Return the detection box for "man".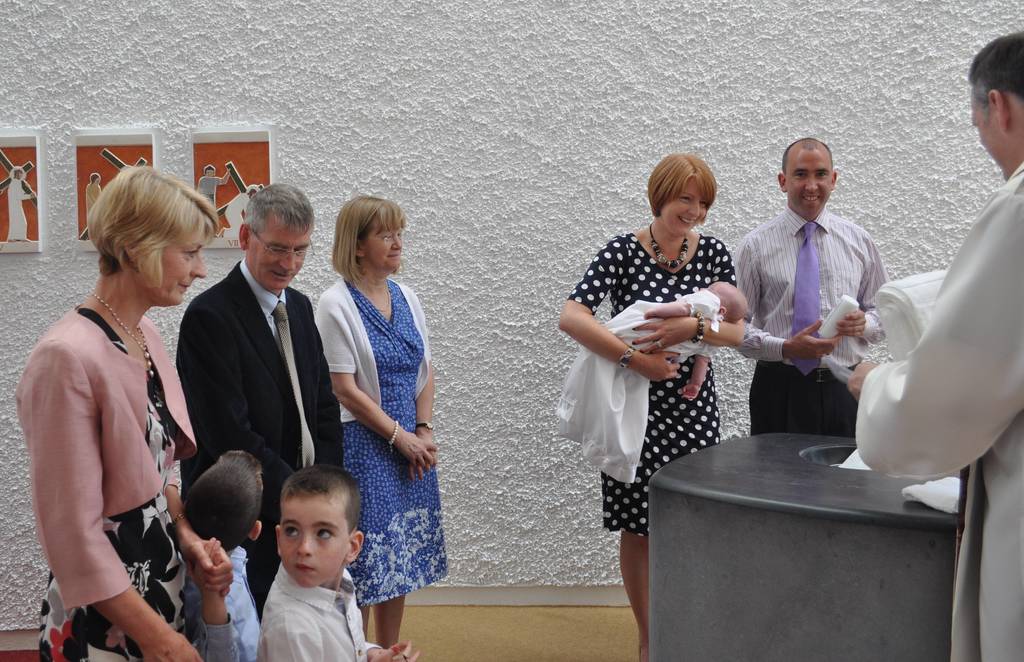
BBox(157, 197, 329, 562).
